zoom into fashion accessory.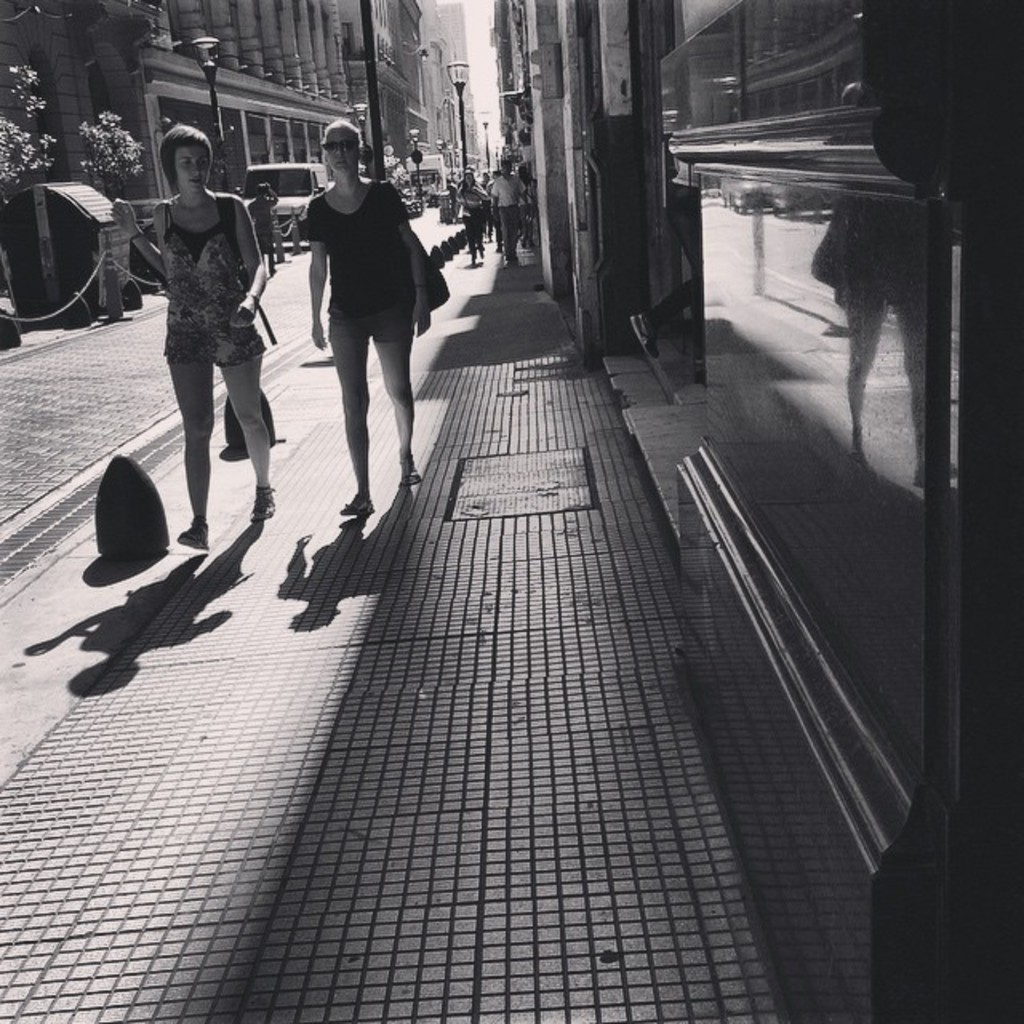
Zoom target: bbox=[318, 133, 358, 155].
